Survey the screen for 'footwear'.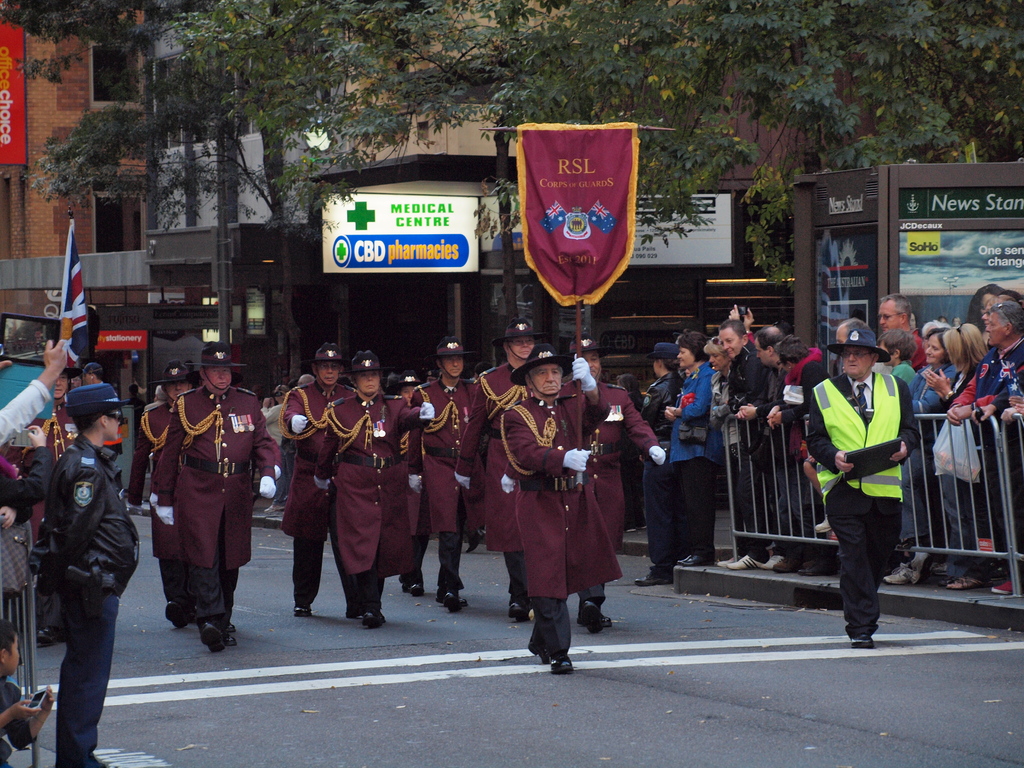
Survey found: <box>361,609,383,628</box>.
